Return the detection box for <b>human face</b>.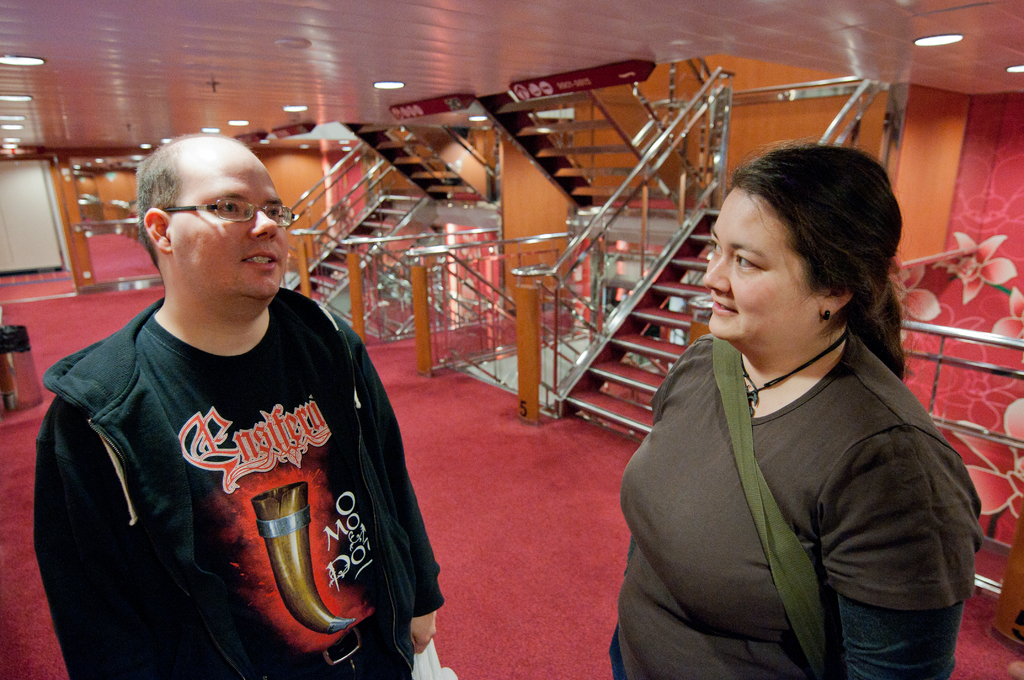
bbox(699, 188, 812, 343).
